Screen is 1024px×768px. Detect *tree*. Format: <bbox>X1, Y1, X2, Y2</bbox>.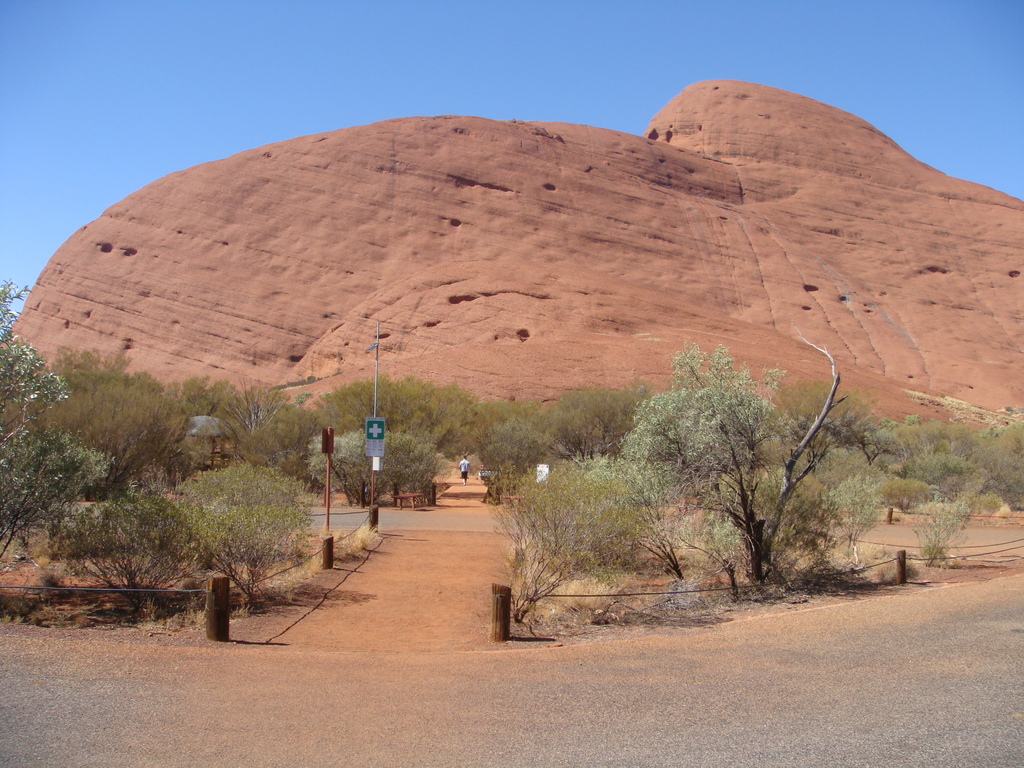
<bbox>468, 397, 578, 509</bbox>.
